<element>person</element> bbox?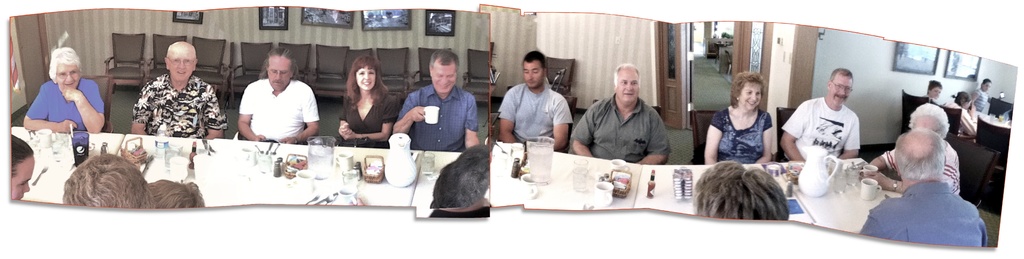
box=[25, 31, 79, 152]
